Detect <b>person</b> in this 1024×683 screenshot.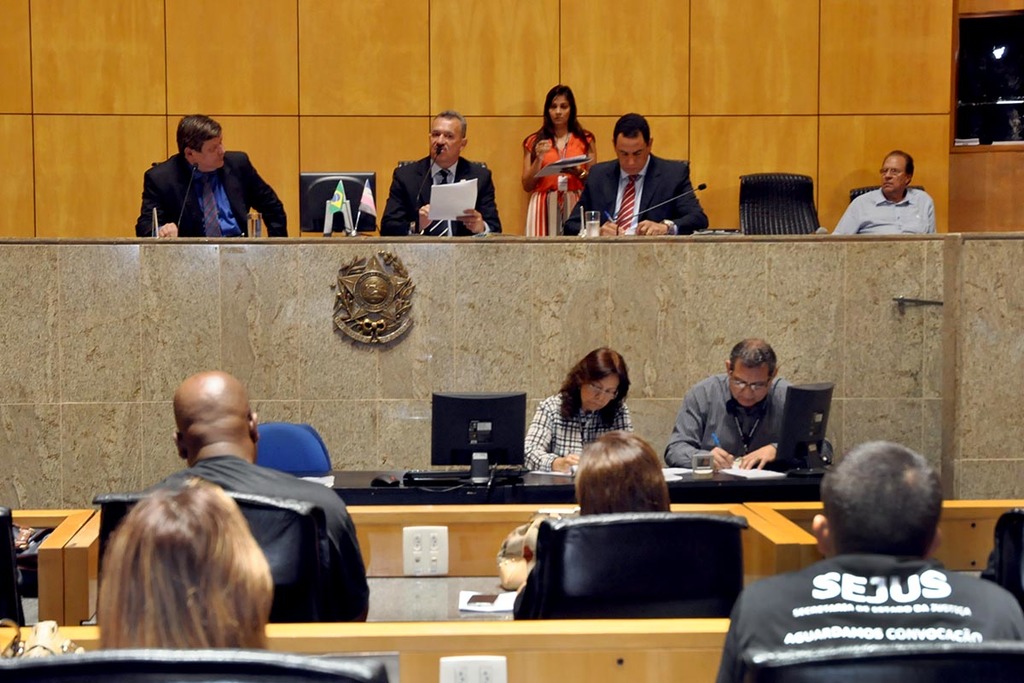
Detection: l=136, t=366, r=370, b=622.
